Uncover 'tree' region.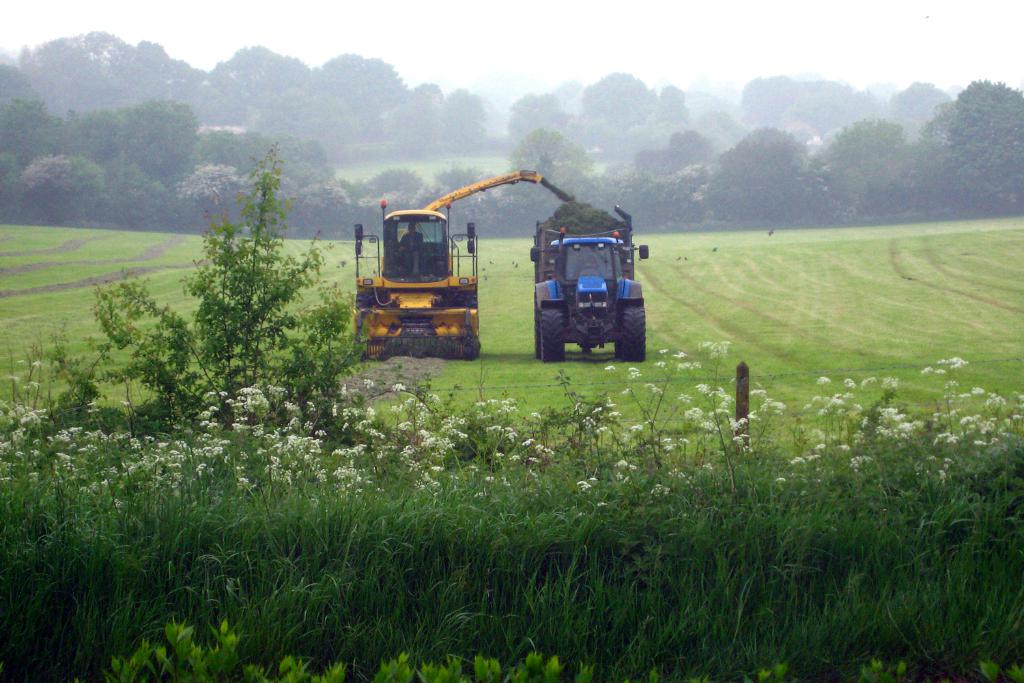
Uncovered: [left=409, top=79, right=440, bottom=136].
